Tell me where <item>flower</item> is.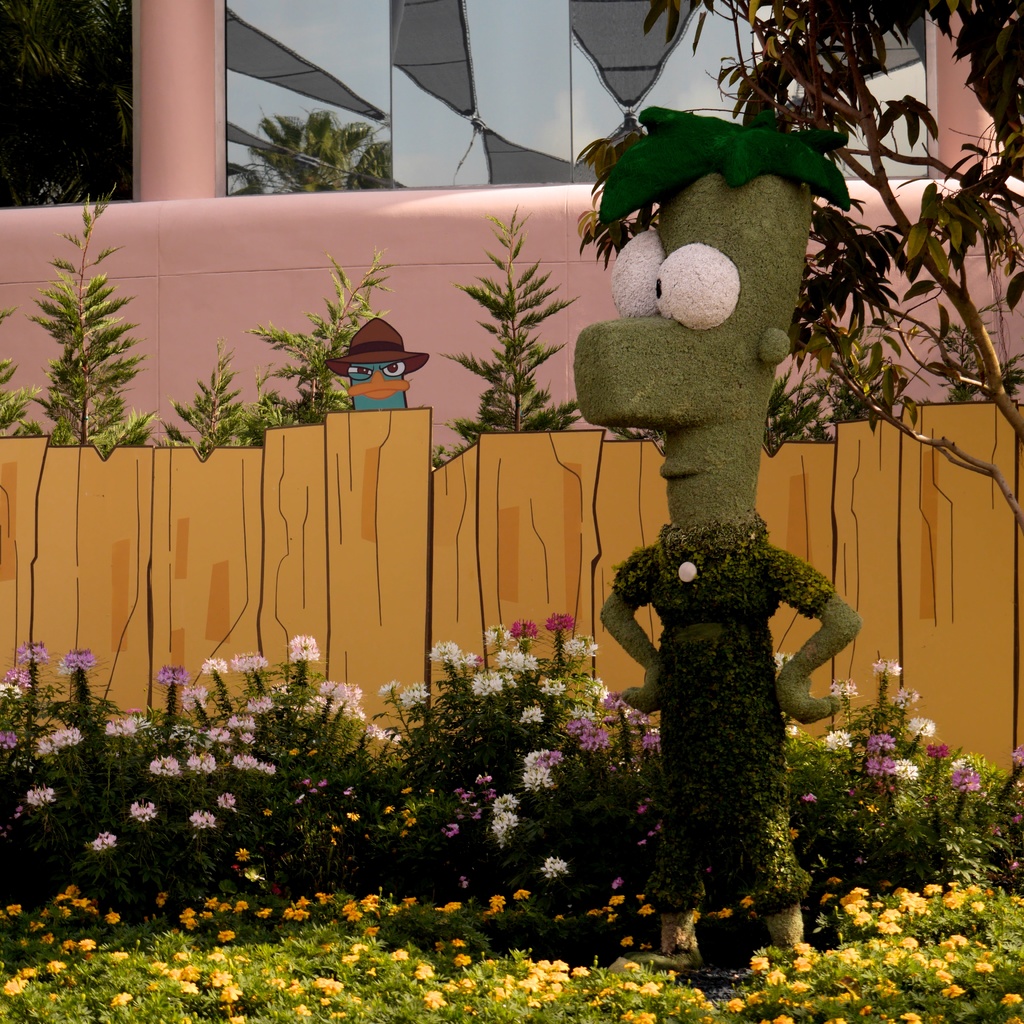
<item>flower</item> is at rect(524, 748, 564, 794).
